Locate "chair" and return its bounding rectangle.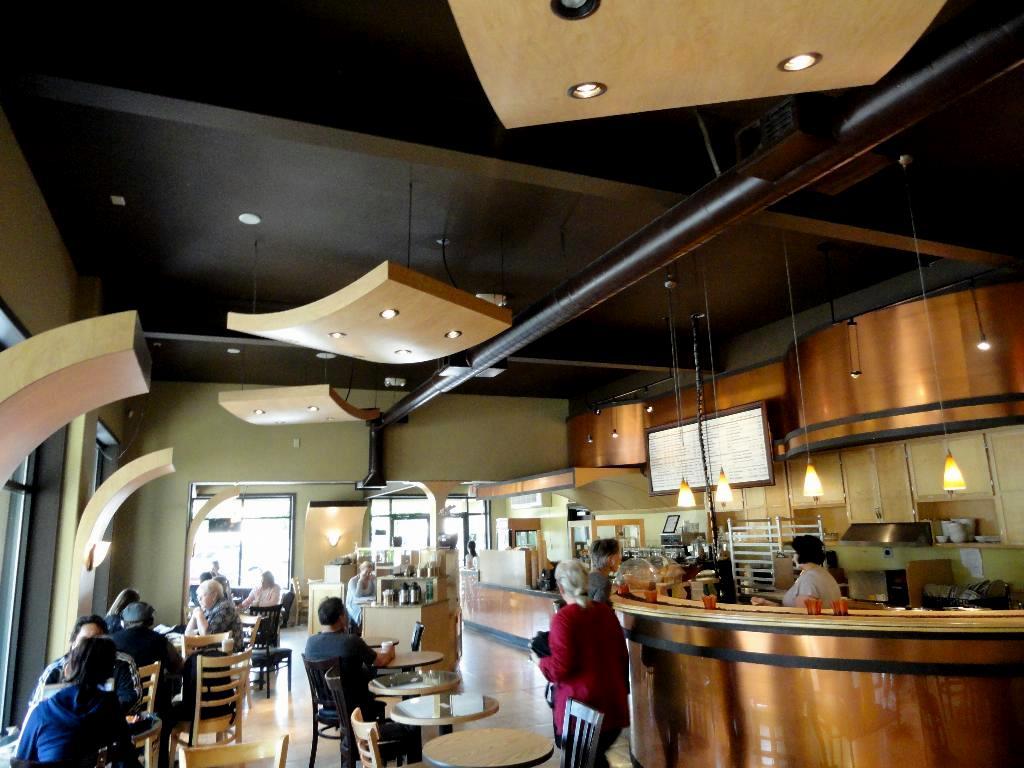
185 630 233 657.
